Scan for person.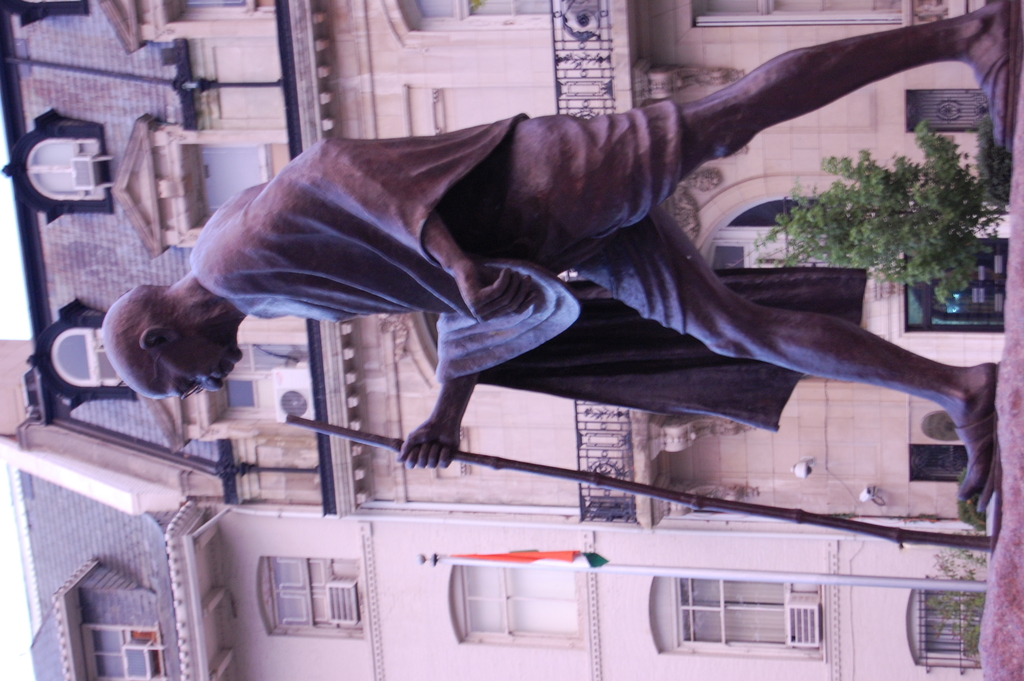
Scan result: <region>102, 0, 1013, 514</region>.
